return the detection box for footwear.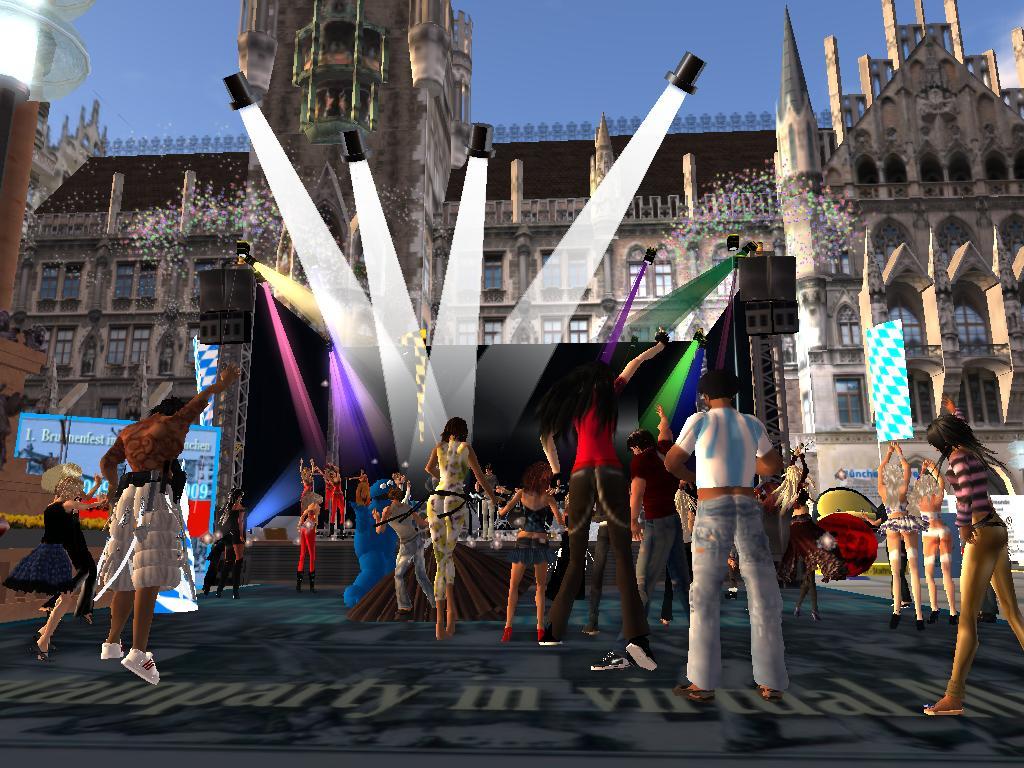
[left=101, top=637, right=125, bottom=657].
